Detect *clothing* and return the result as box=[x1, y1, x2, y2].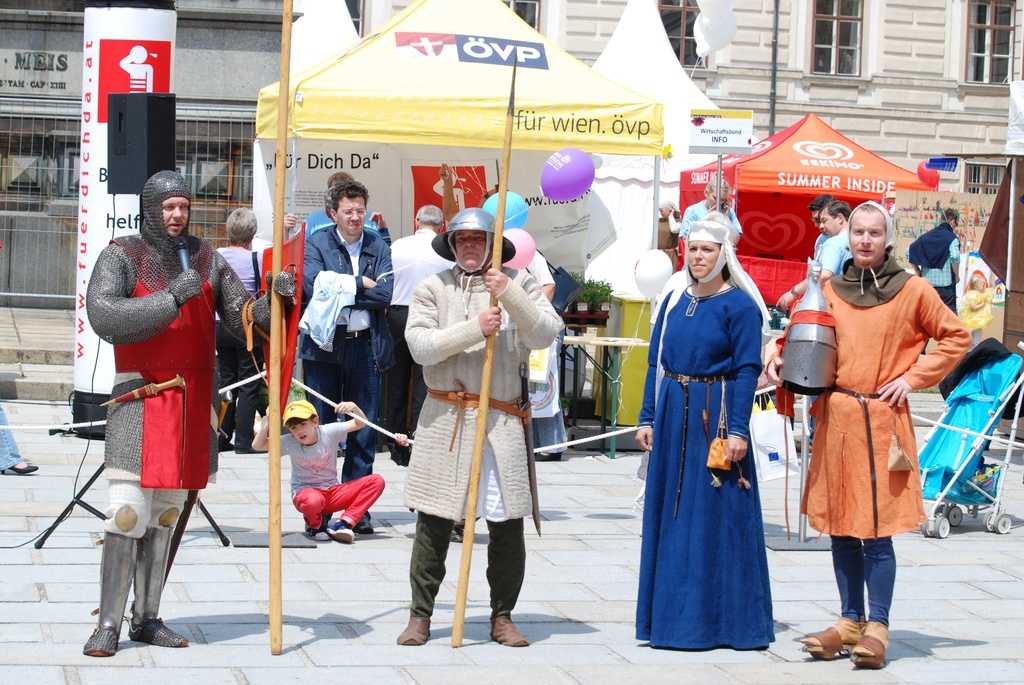
box=[294, 201, 394, 248].
